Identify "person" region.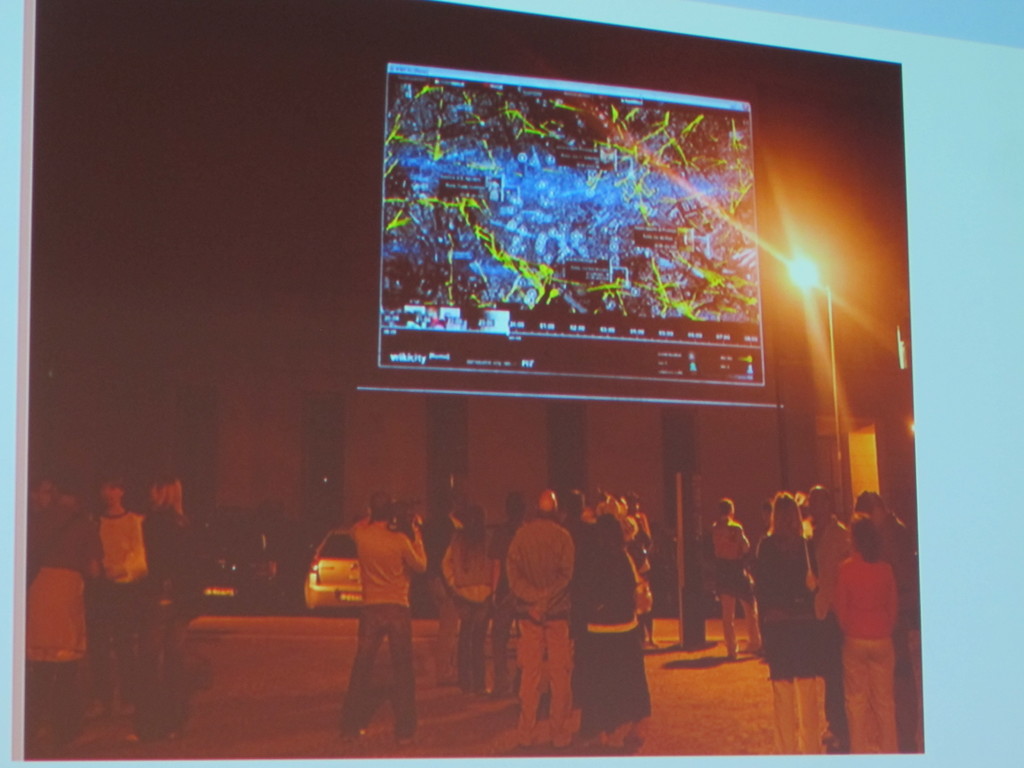
Region: {"x1": 753, "y1": 490, "x2": 812, "y2": 754}.
